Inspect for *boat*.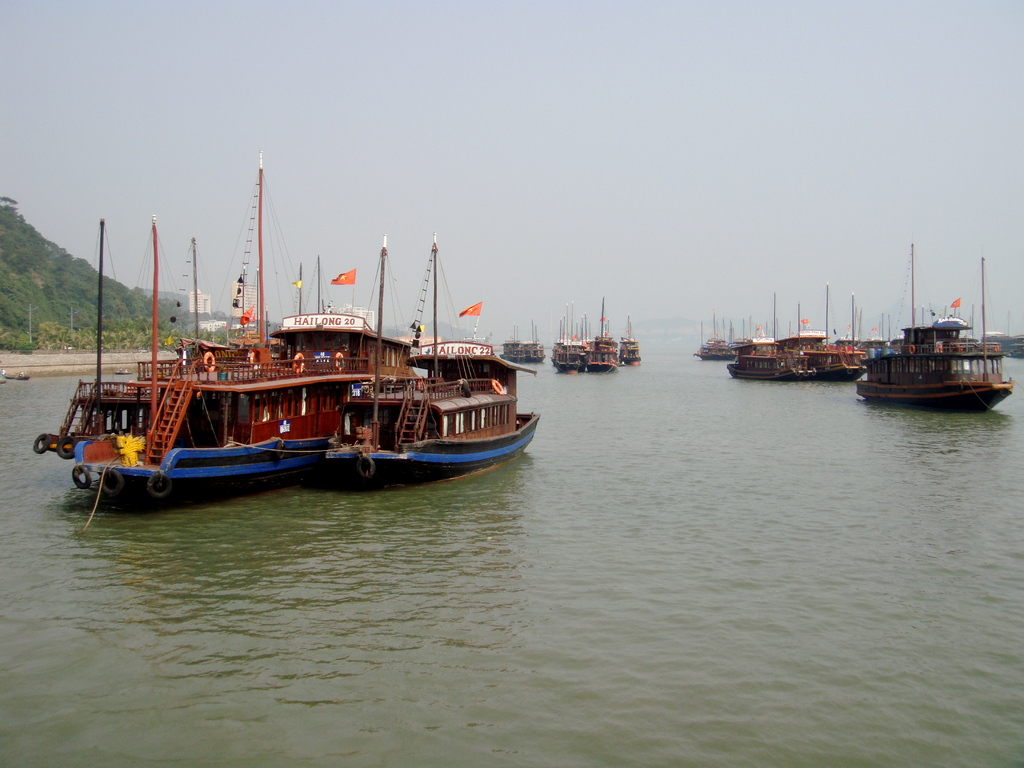
Inspection: 324, 240, 541, 490.
